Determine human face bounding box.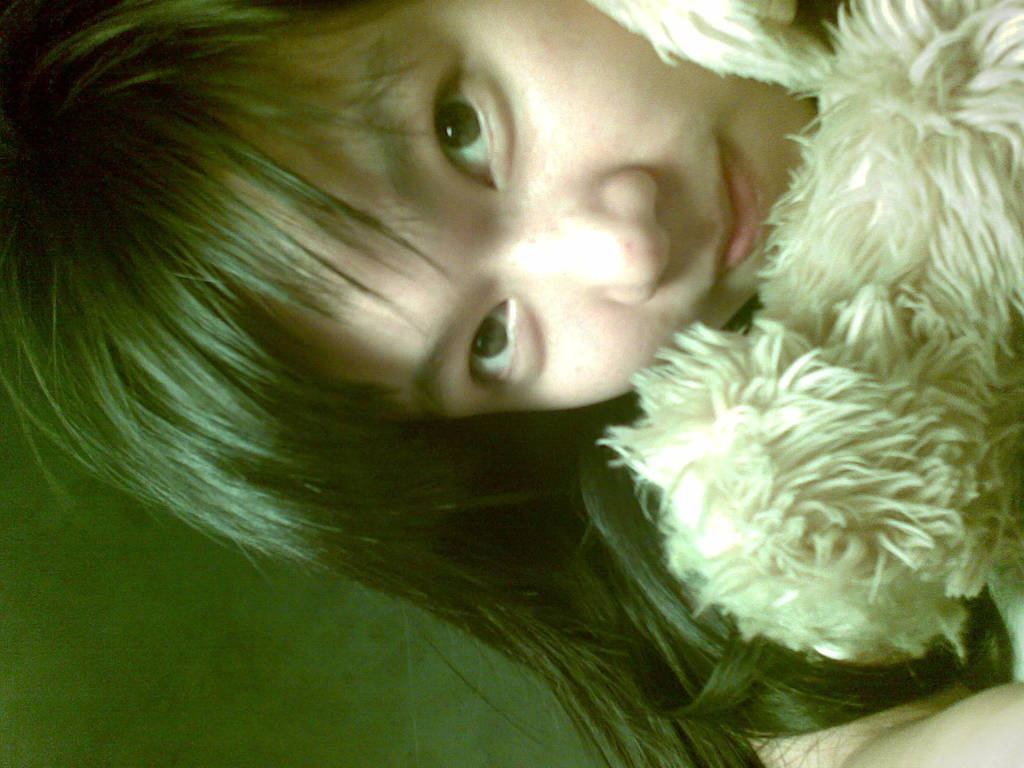
Determined: BBox(156, 0, 817, 422).
